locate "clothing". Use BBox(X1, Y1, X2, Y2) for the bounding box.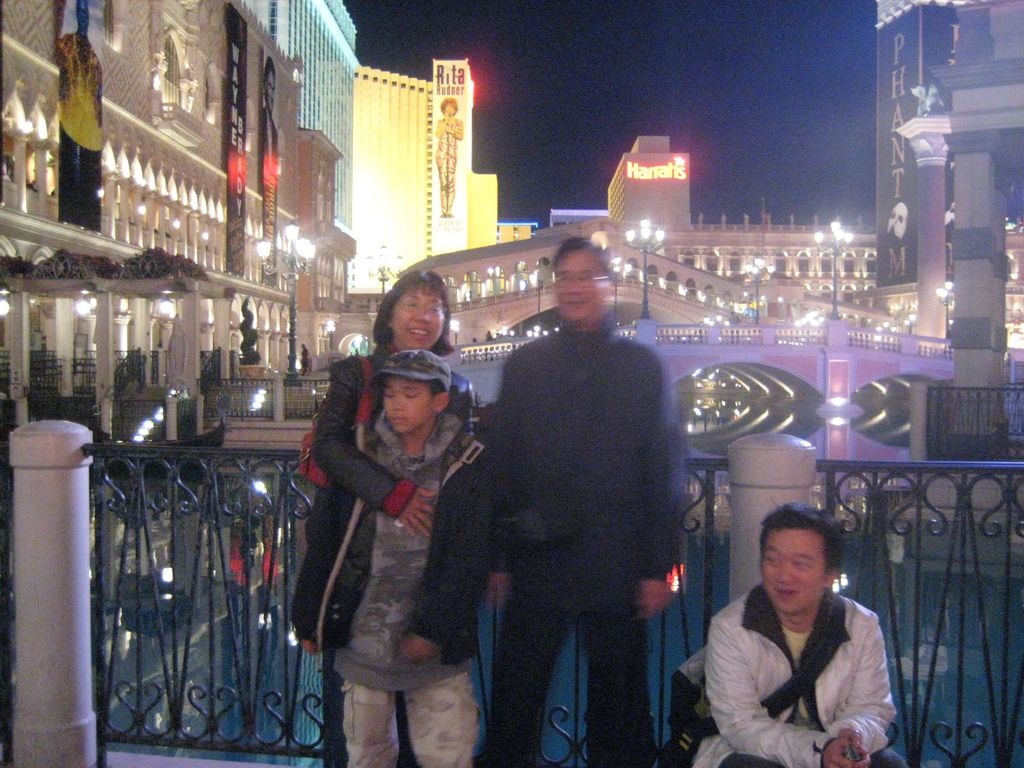
BBox(487, 312, 689, 767).
